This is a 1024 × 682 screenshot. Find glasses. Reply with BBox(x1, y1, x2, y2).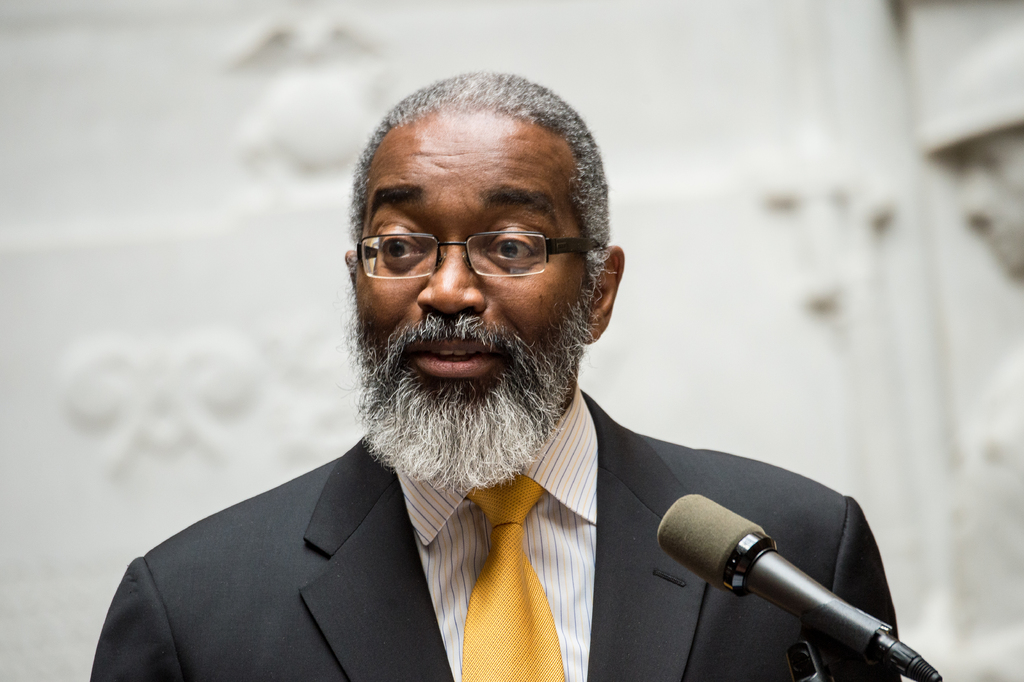
BBox(345, 206, 604, 287).
